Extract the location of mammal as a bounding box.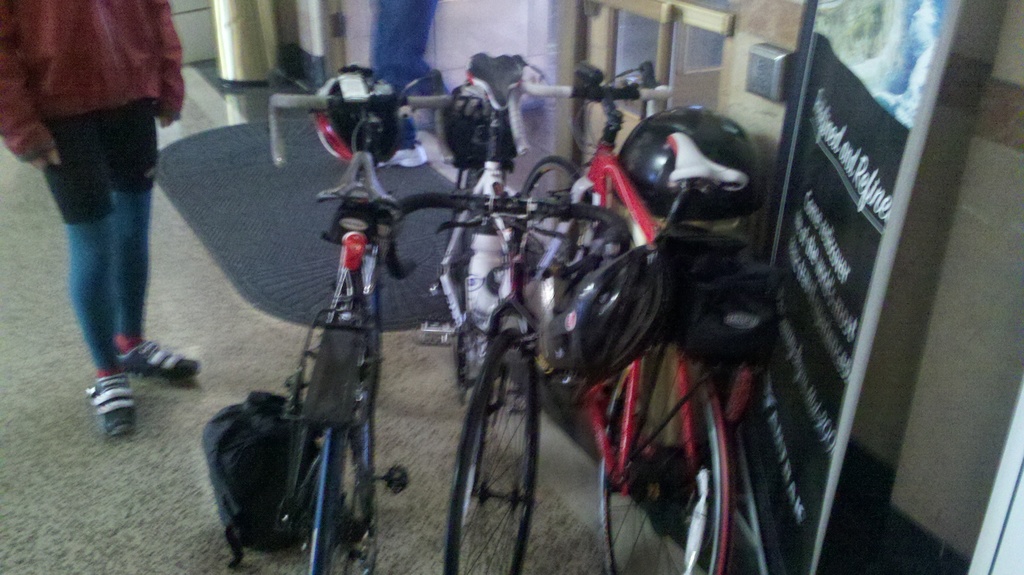
region(2, 0, 220, 437).
